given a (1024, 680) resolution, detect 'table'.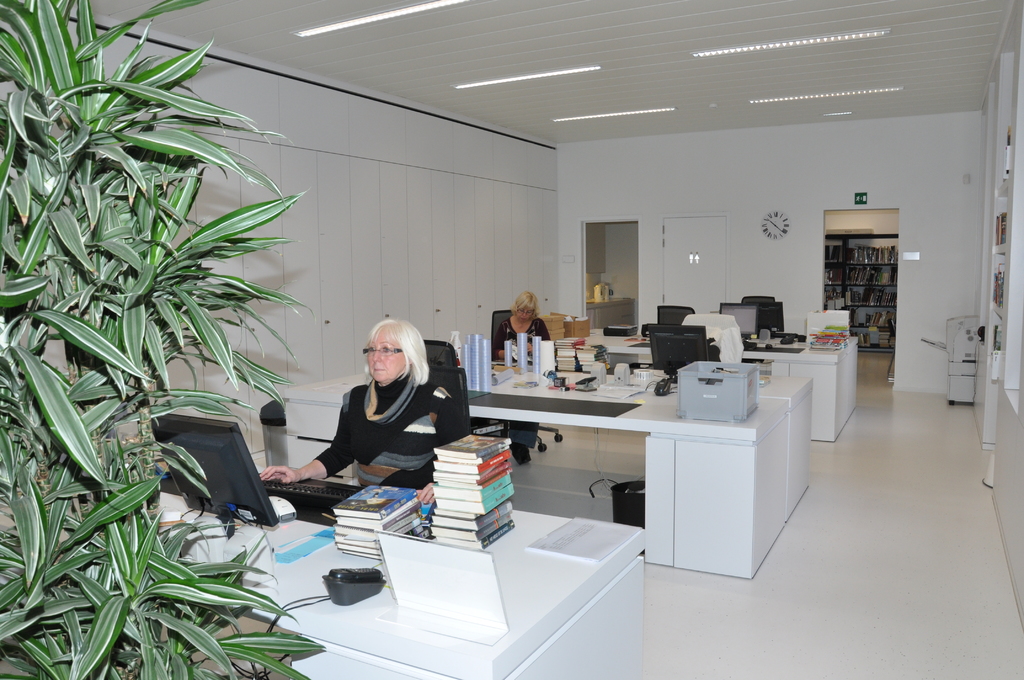
(left=561, top=327, right=859, bottom=443).
